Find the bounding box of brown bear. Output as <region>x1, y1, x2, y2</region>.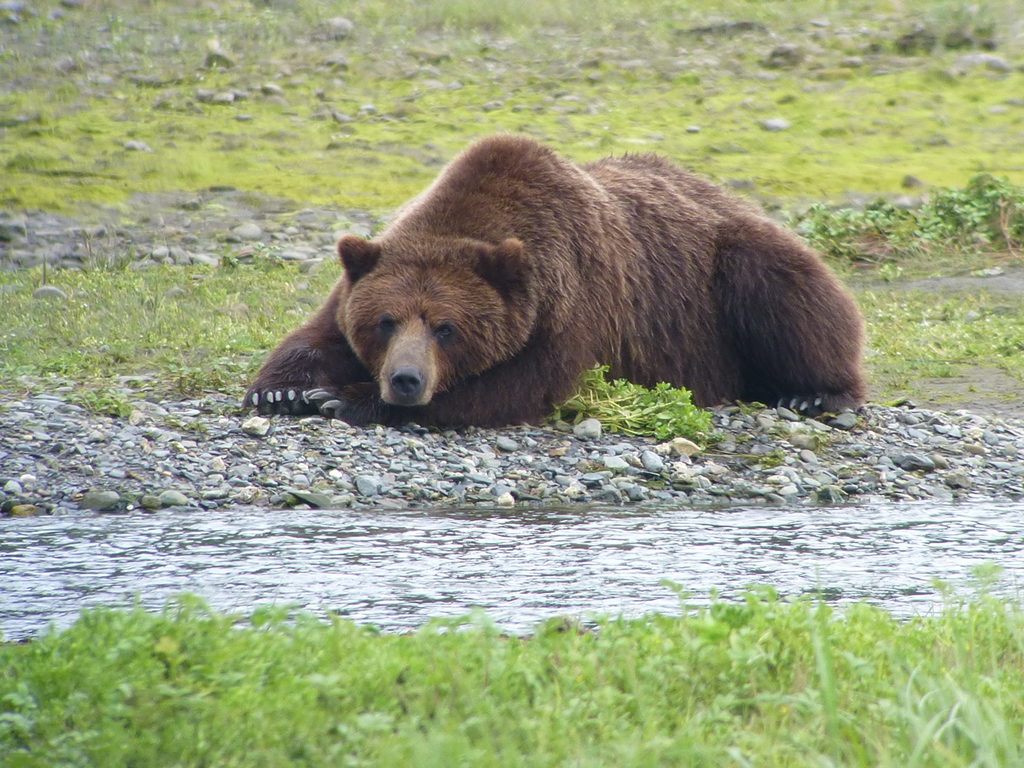
<region>239, 131, 867, 417</region>.
